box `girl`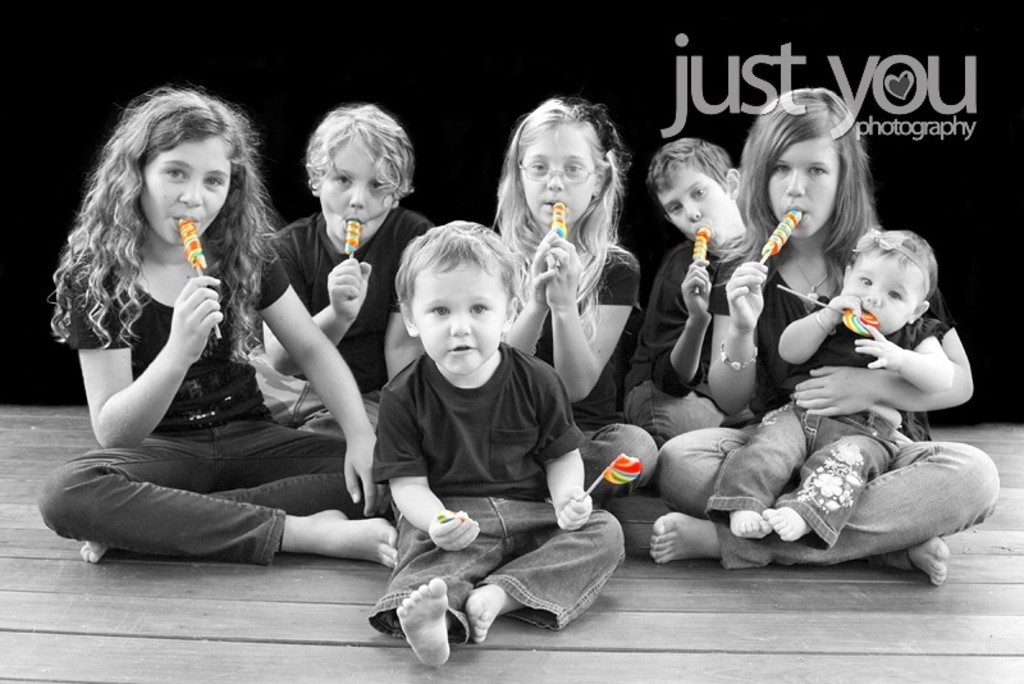
(712,223,954,541)
